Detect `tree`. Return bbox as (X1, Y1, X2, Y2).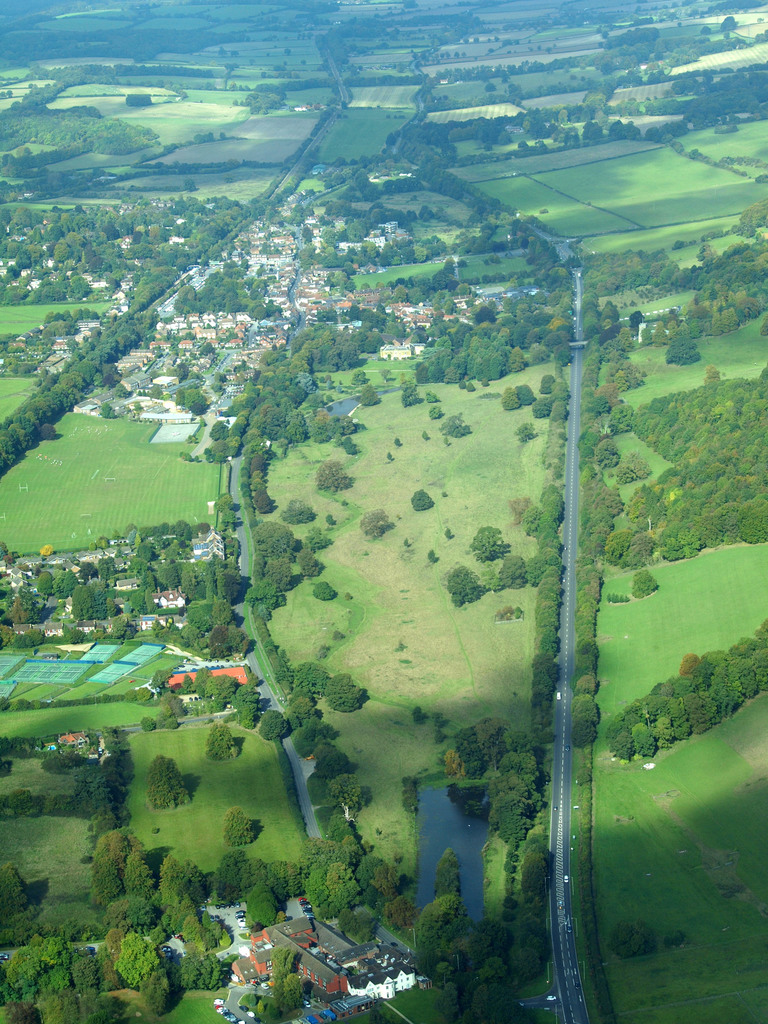
(278, 497, 327, 525).
